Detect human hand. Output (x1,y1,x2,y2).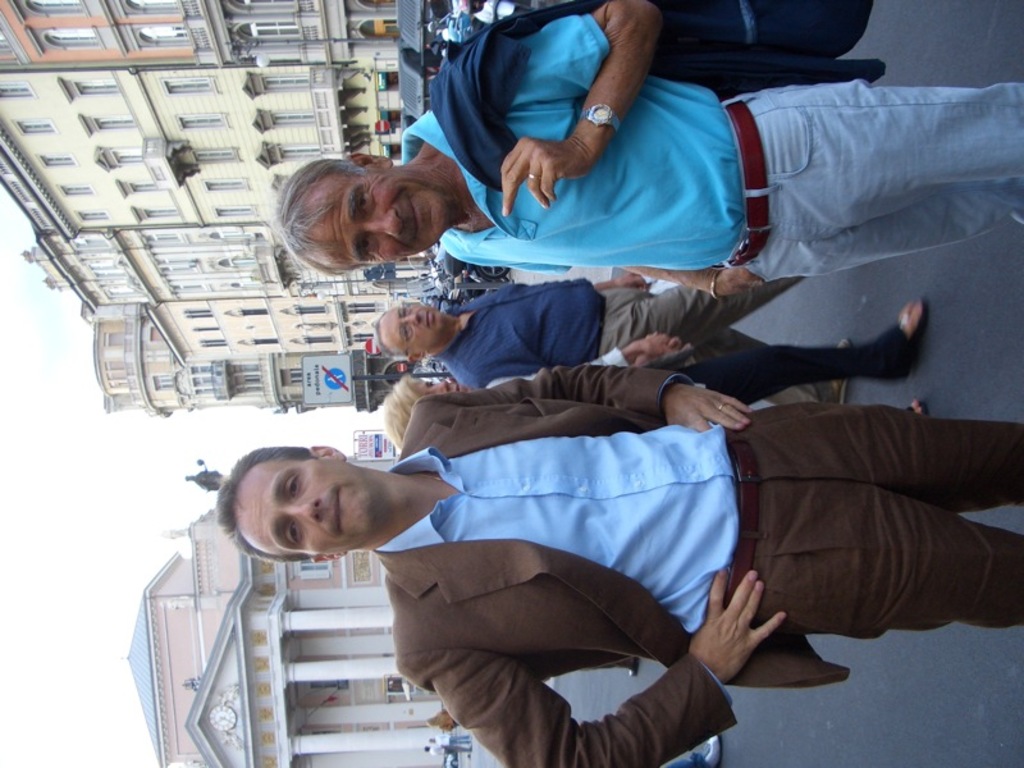
(716,264,768,302).
